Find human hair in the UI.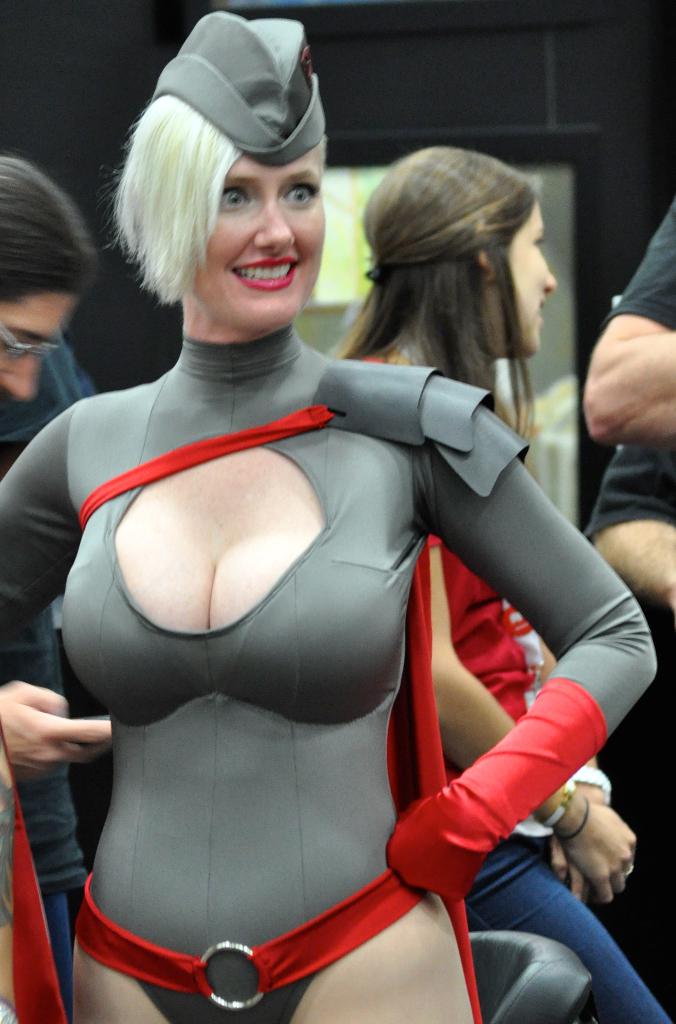
UI element at 0/155/93/307.
